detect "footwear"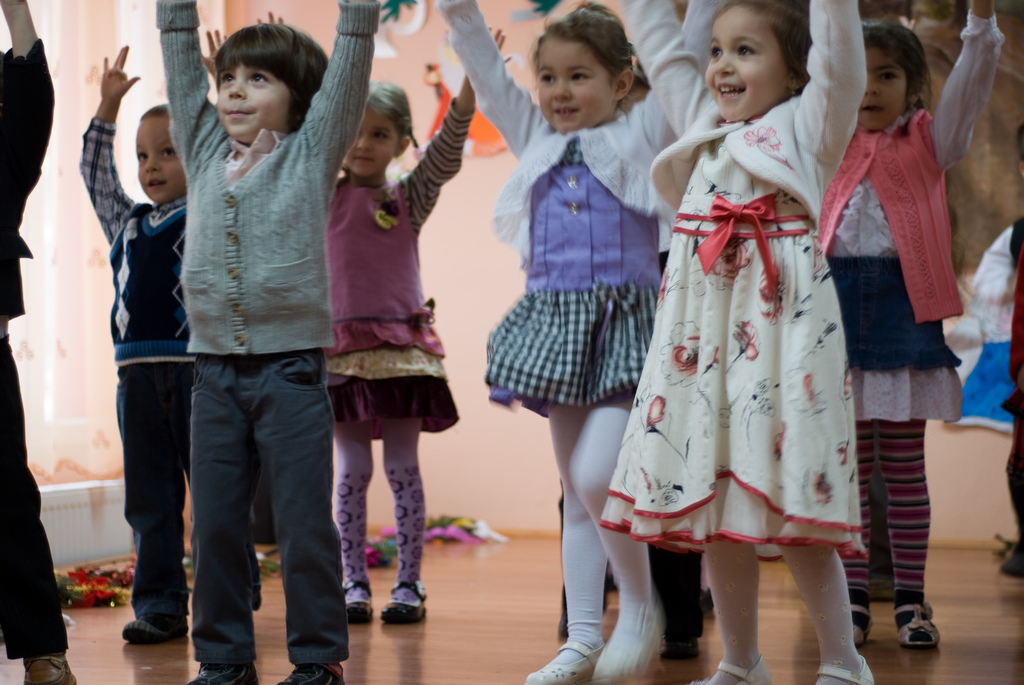
bbox=(1002, 537, 1023, 578)
